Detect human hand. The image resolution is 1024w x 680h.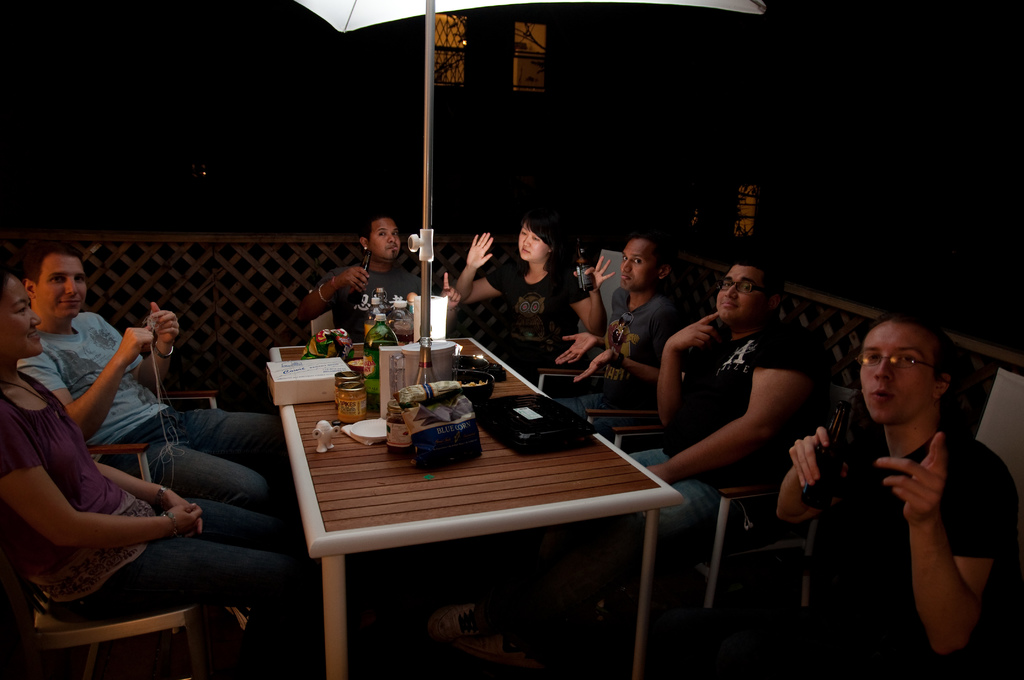
[163, 494, 204, 539].
